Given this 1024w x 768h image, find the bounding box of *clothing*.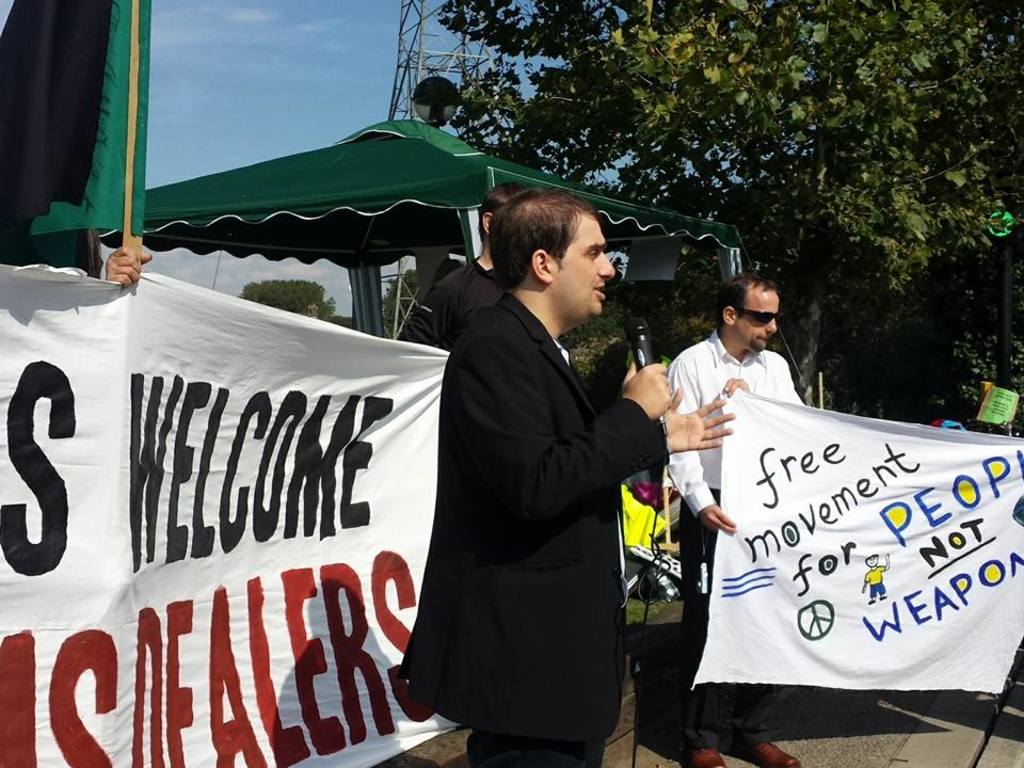
box(677, 327, 814, 736).
